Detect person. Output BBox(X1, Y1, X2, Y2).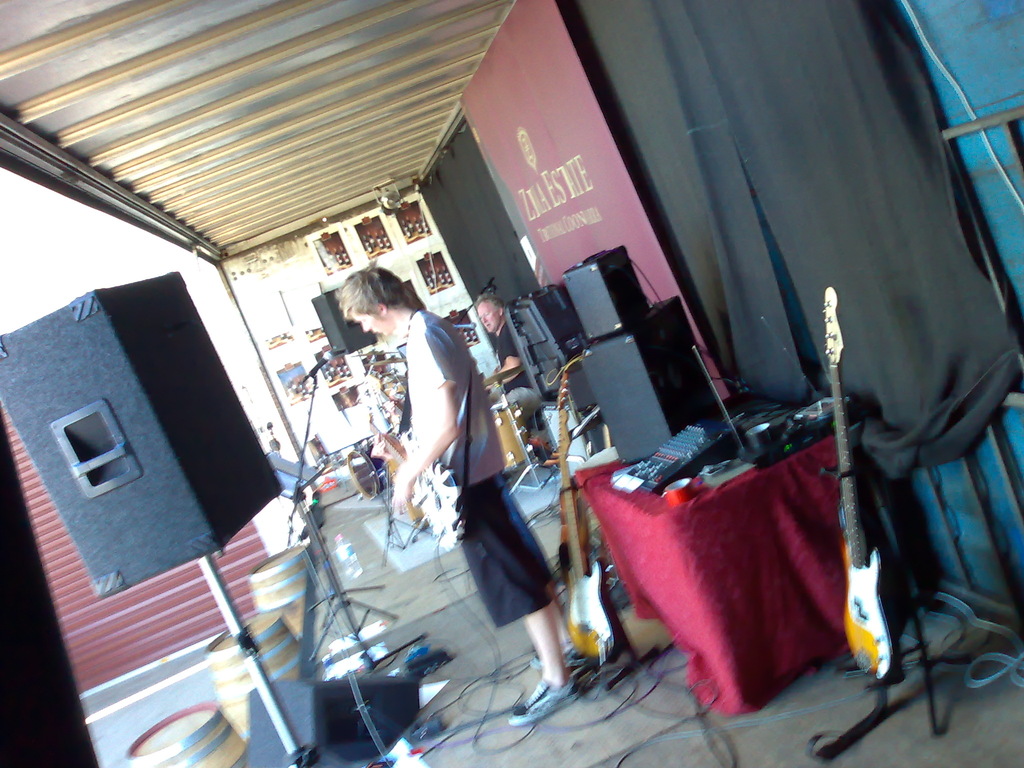
BBox(337, 258, 591, 724).
